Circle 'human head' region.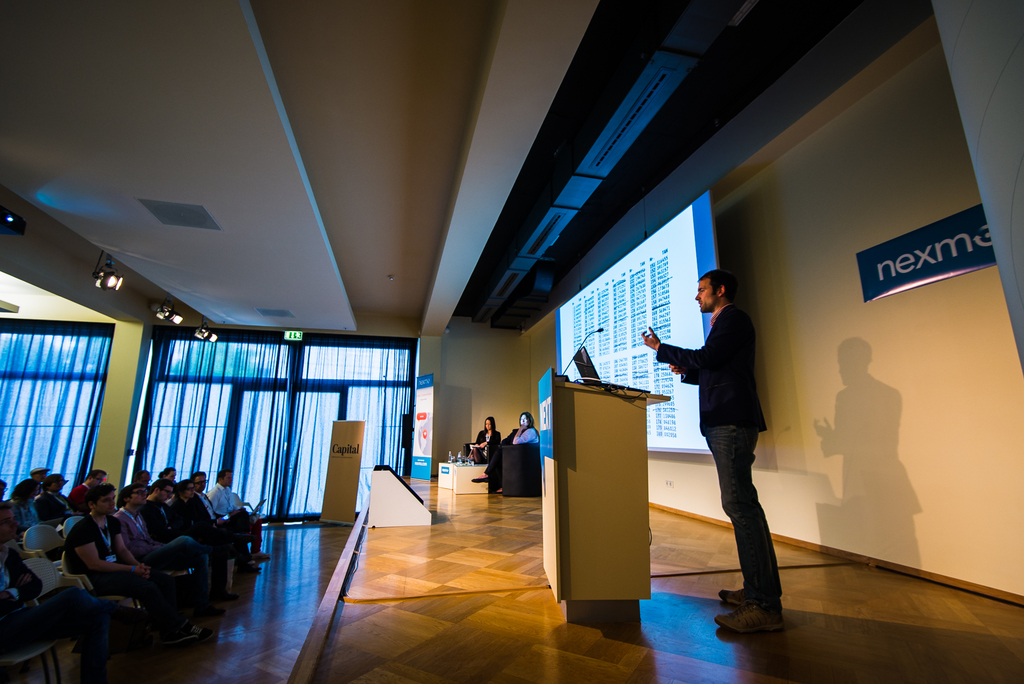
Region: 520:410:531:427.
